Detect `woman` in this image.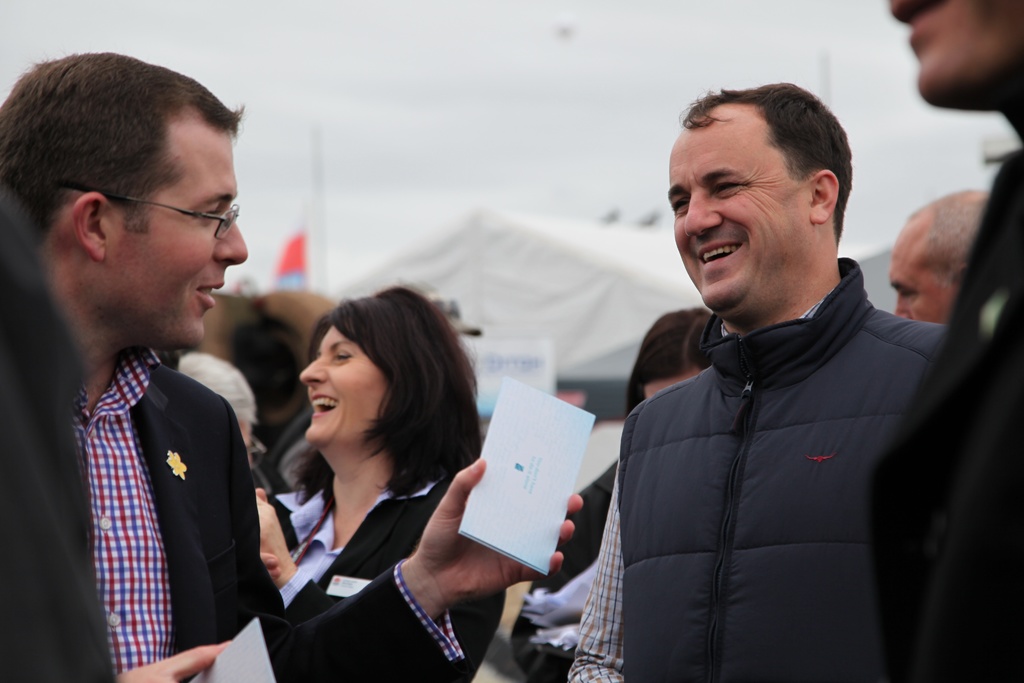
Detection: pyautogui.locateOnScreen(513, 299, 742, 682).
